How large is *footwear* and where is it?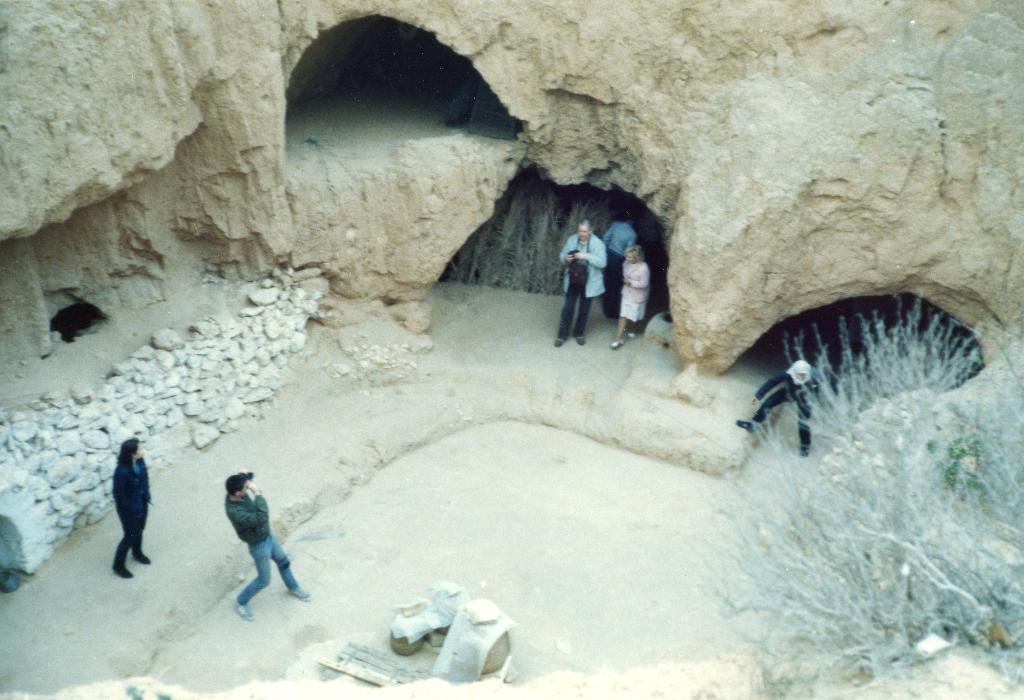
Bounding box: Rect(570, 331, 587, 344).
